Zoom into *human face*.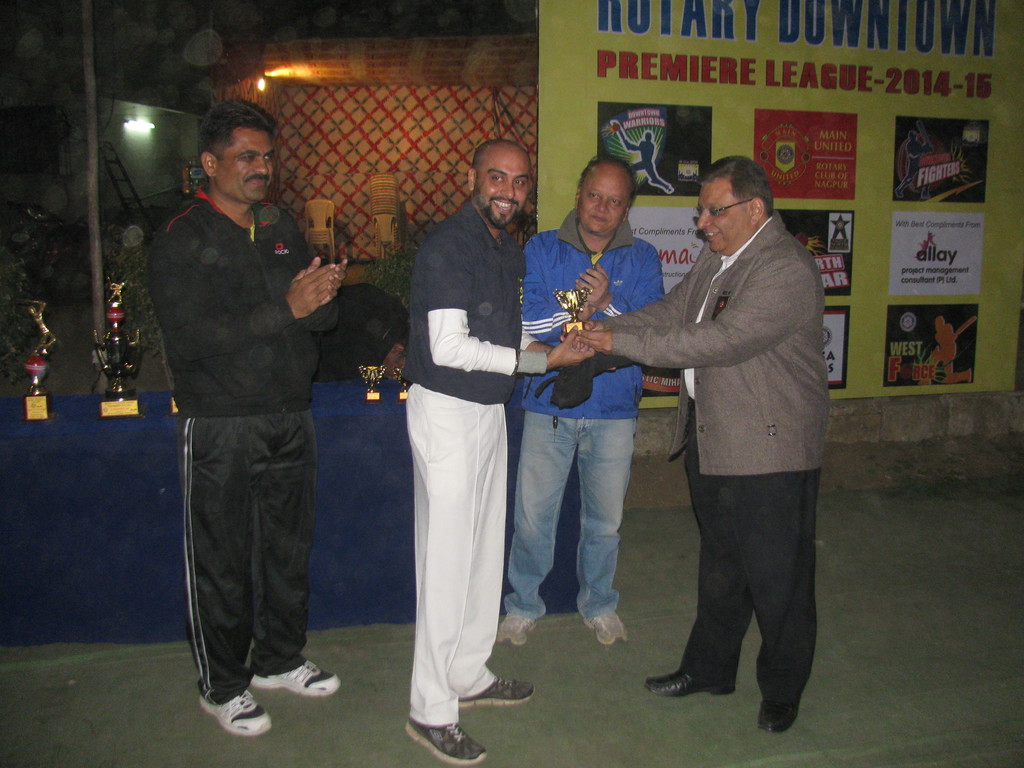
Zoom target: box=[214, 129, 275, 211].
